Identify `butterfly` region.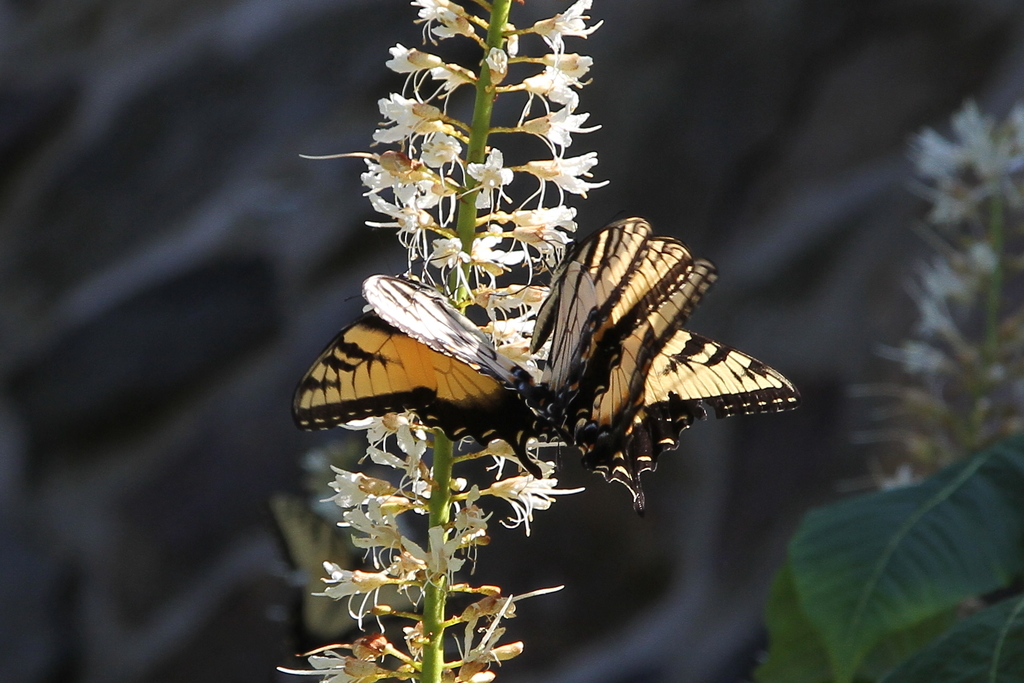
Region: [305, 224, 787, 488].
